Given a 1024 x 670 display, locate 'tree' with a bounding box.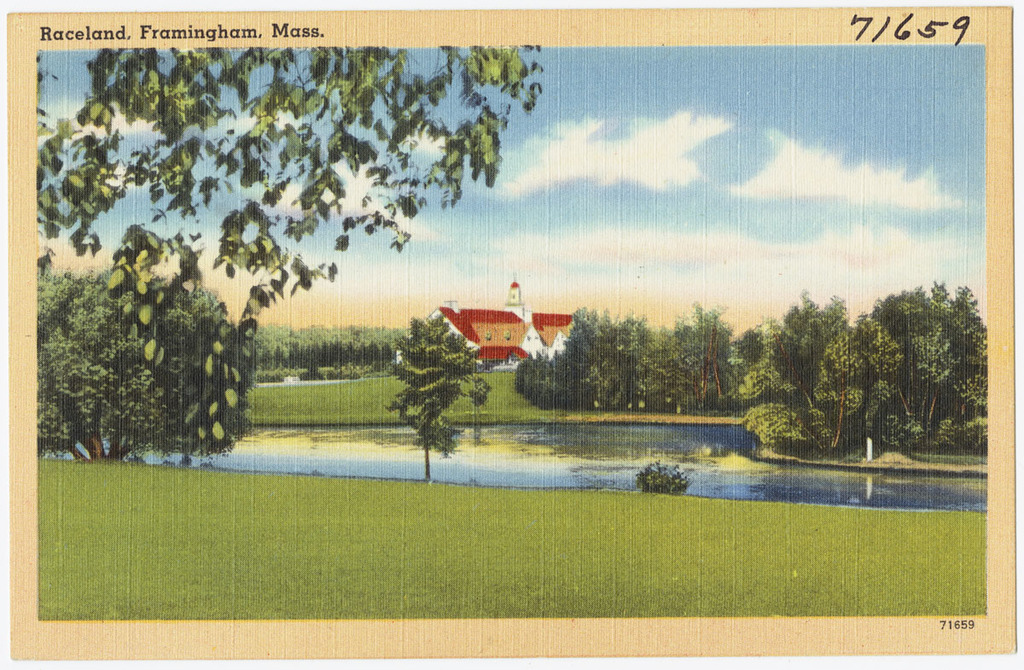
Located: 571,304,596,415.
